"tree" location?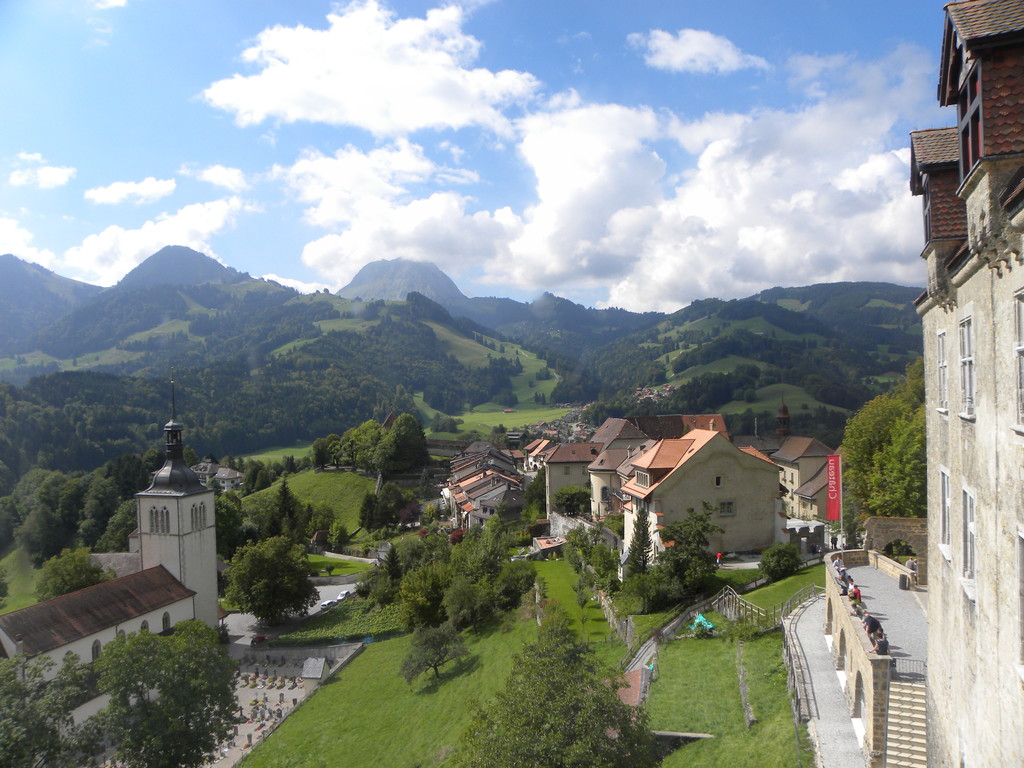
l=33, t=545, r=124, b=602
